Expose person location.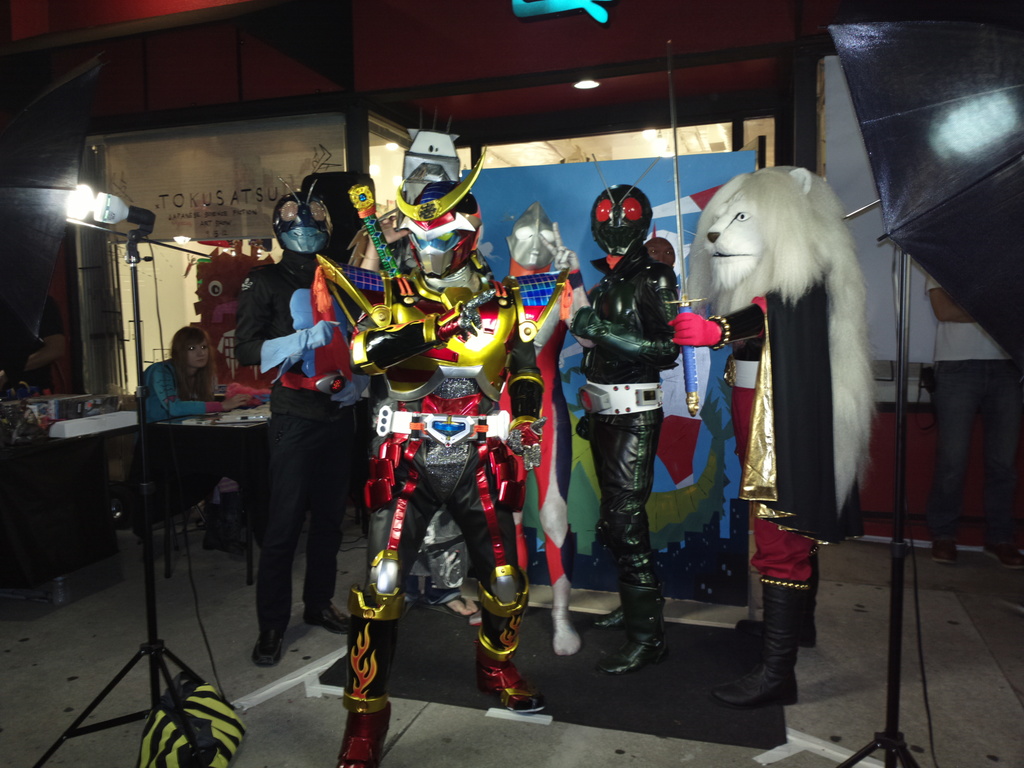
Exposed at box=[0, 285, 69, 393].
